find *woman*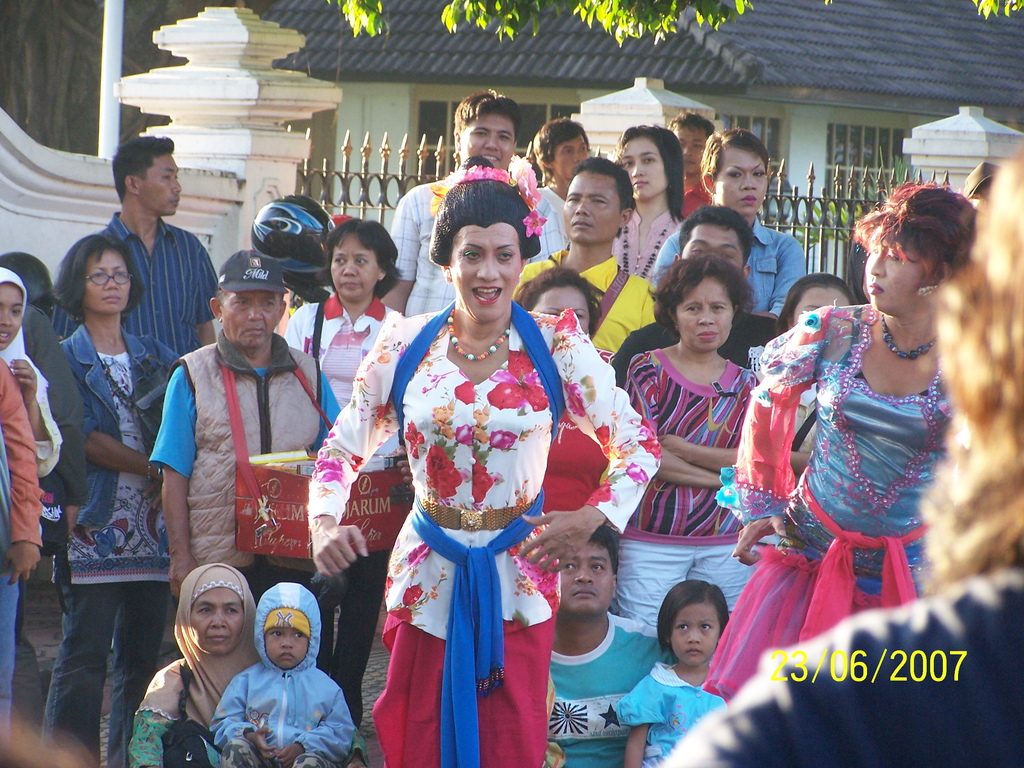
detection(652, 123, 816, 317)
